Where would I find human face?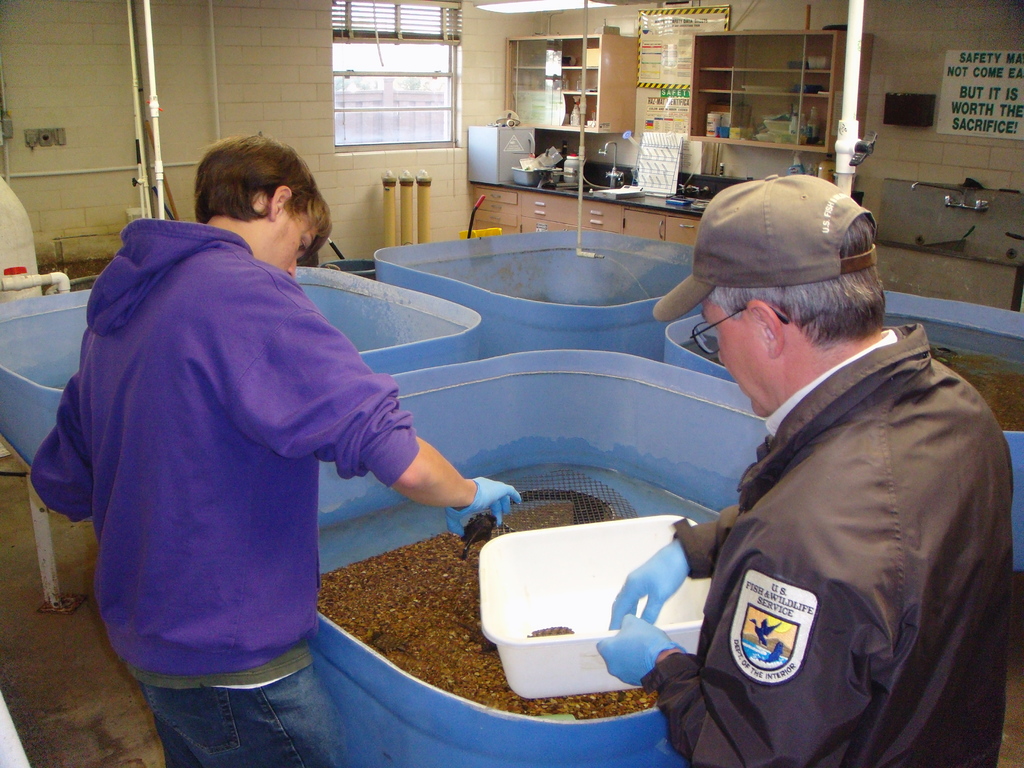
At (270, 207, 323, 273).
